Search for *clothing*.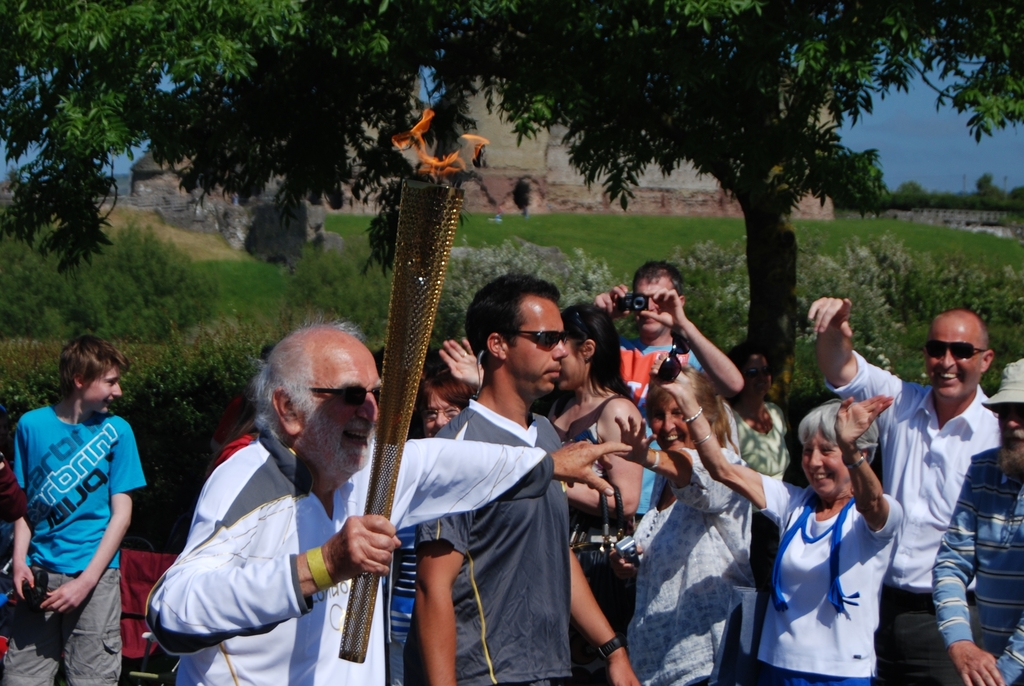
Found at l=154, t=415, r=573, b=685.
